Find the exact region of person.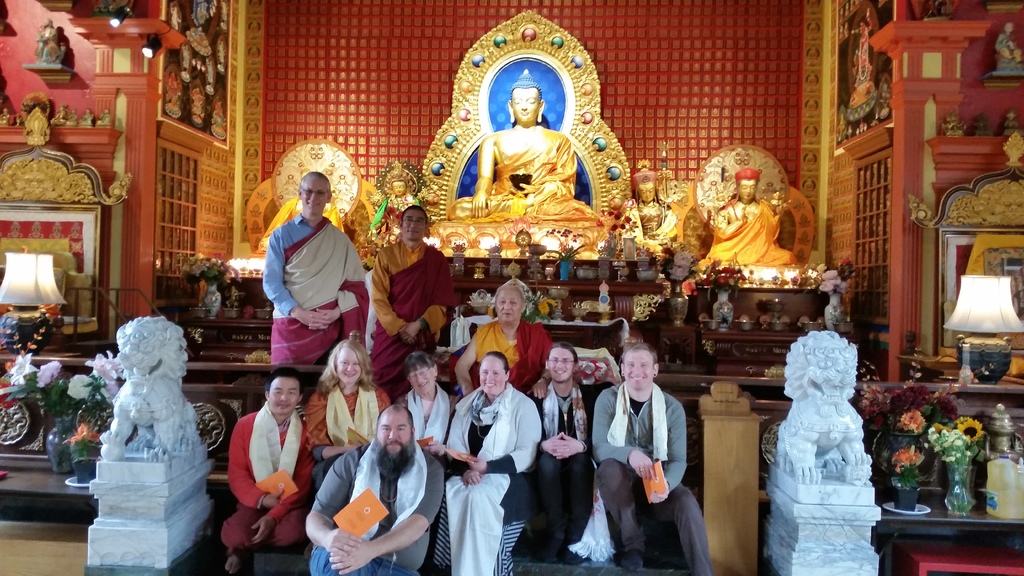
Exact region: (450, 70, 598, 220).
